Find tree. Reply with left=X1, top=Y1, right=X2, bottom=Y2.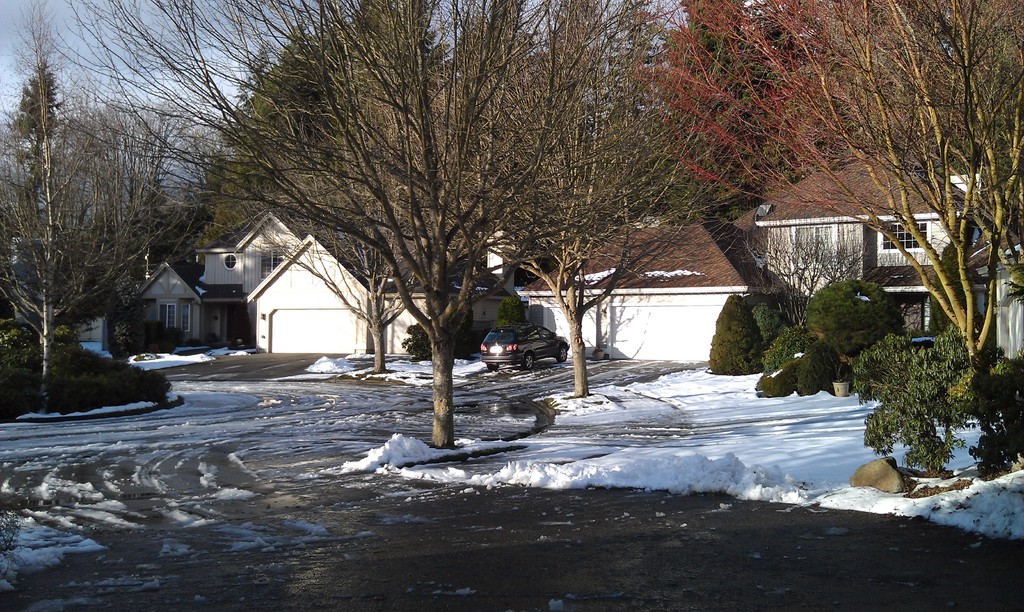
left=653, top=0, right=1023, bottom=420.
